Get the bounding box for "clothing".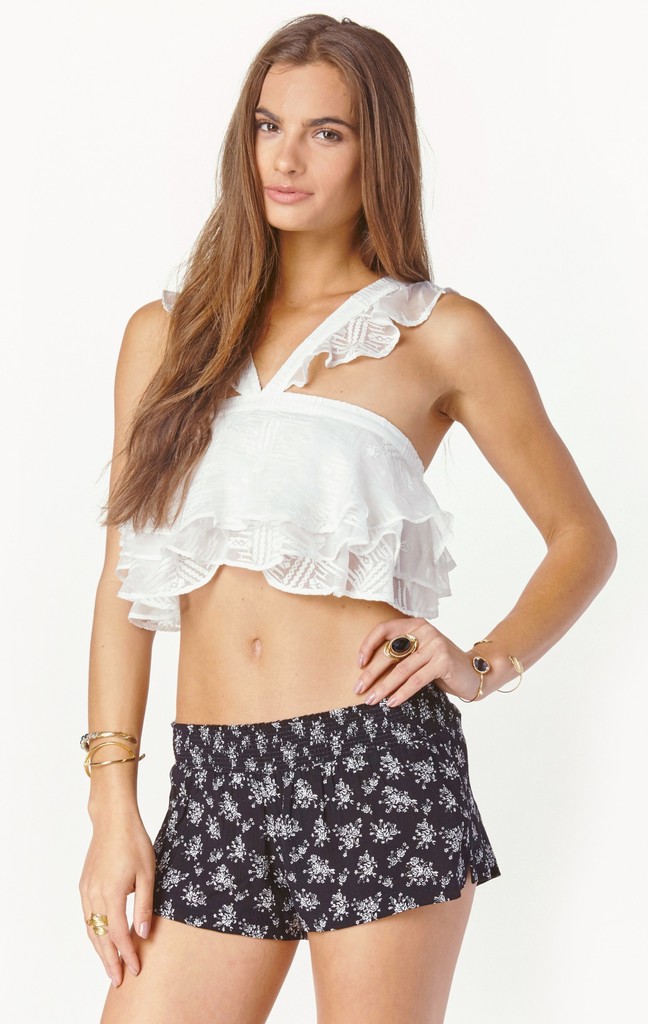
152:685:502:940.
